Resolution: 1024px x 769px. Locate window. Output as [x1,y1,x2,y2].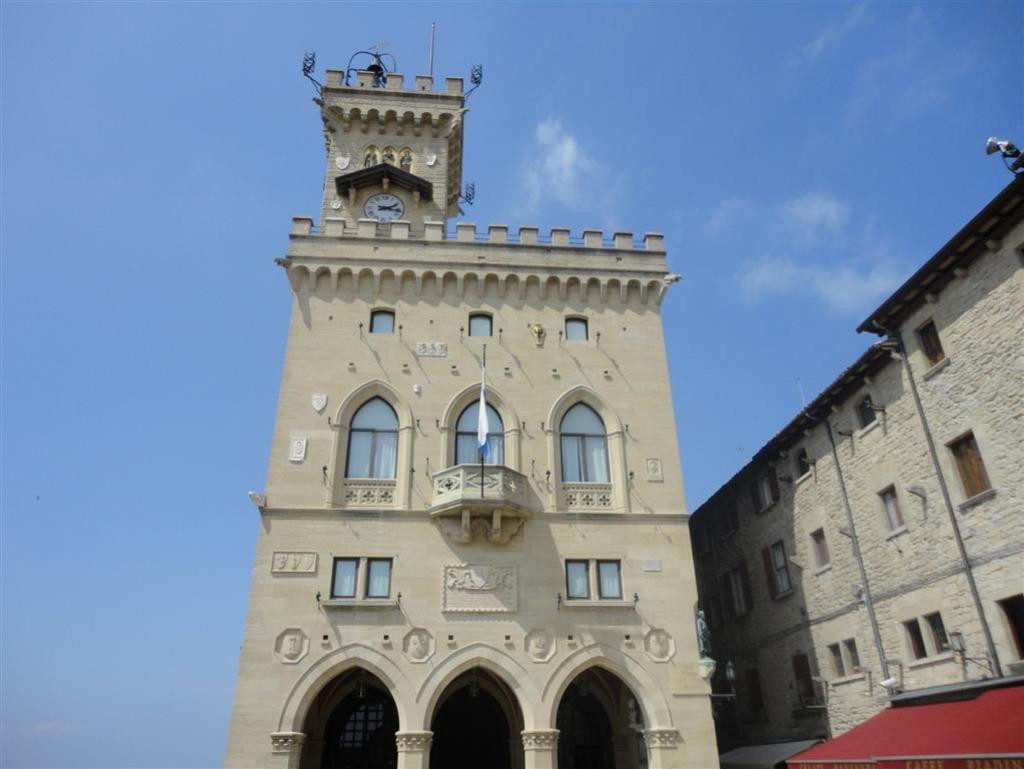
[462,308,493,336].
